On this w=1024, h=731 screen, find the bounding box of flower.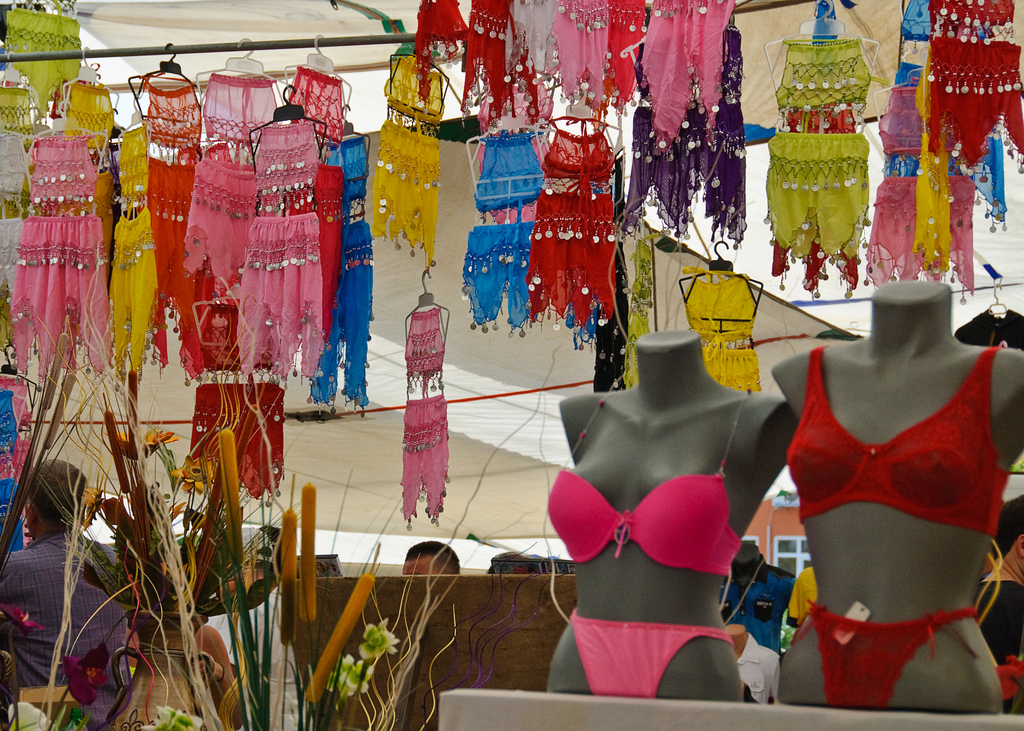
Bounding box: (x1=60, y1=644, x2=110, y2=708).
